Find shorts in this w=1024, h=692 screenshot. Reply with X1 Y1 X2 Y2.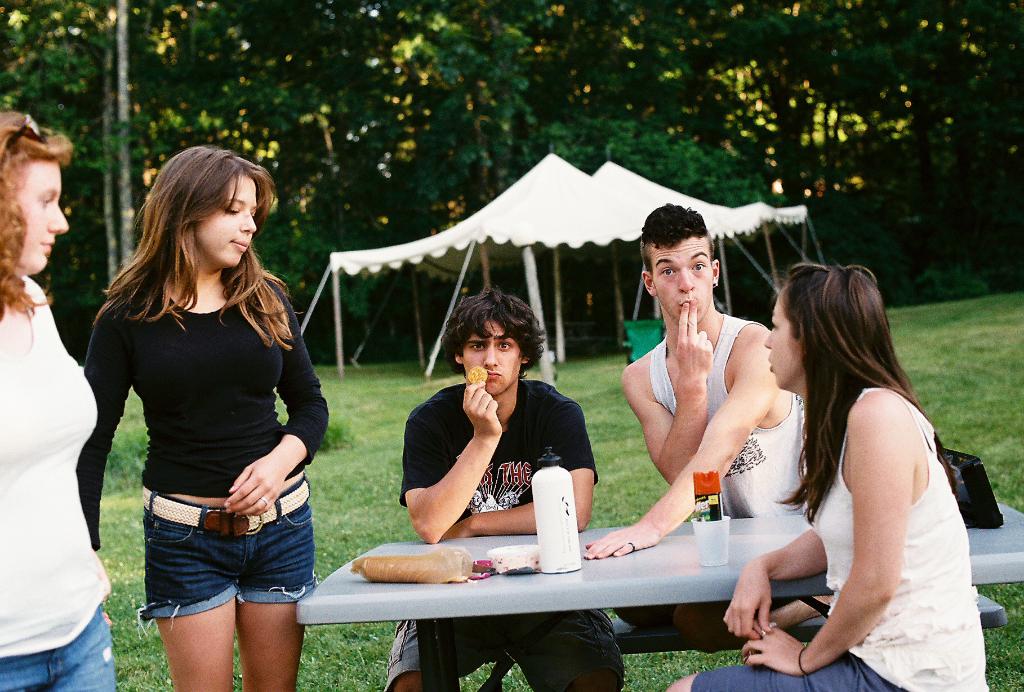
0 597 113 691.
